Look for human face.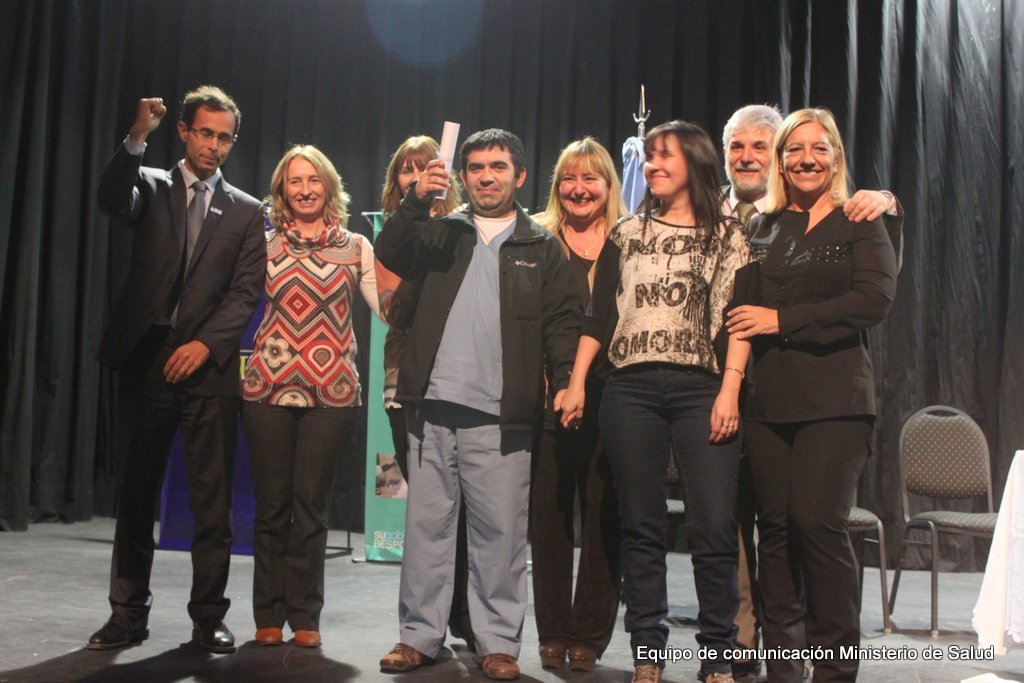
Found: {"left": 398, "top": 162, "right": 422, "bottom": 195}.
